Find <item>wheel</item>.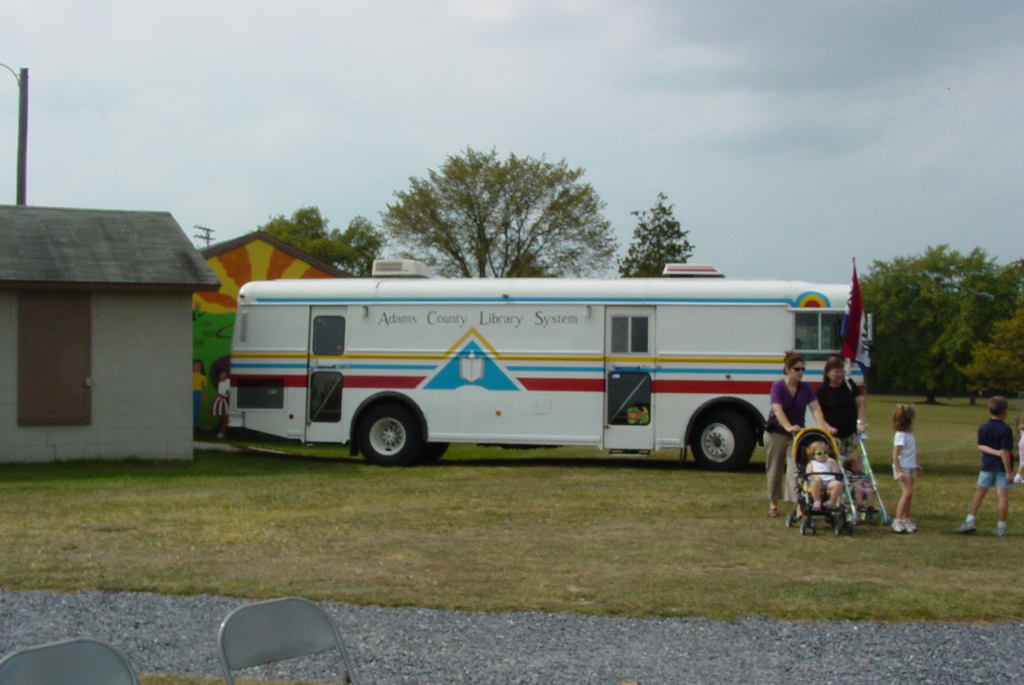
(347,398,424,470).
